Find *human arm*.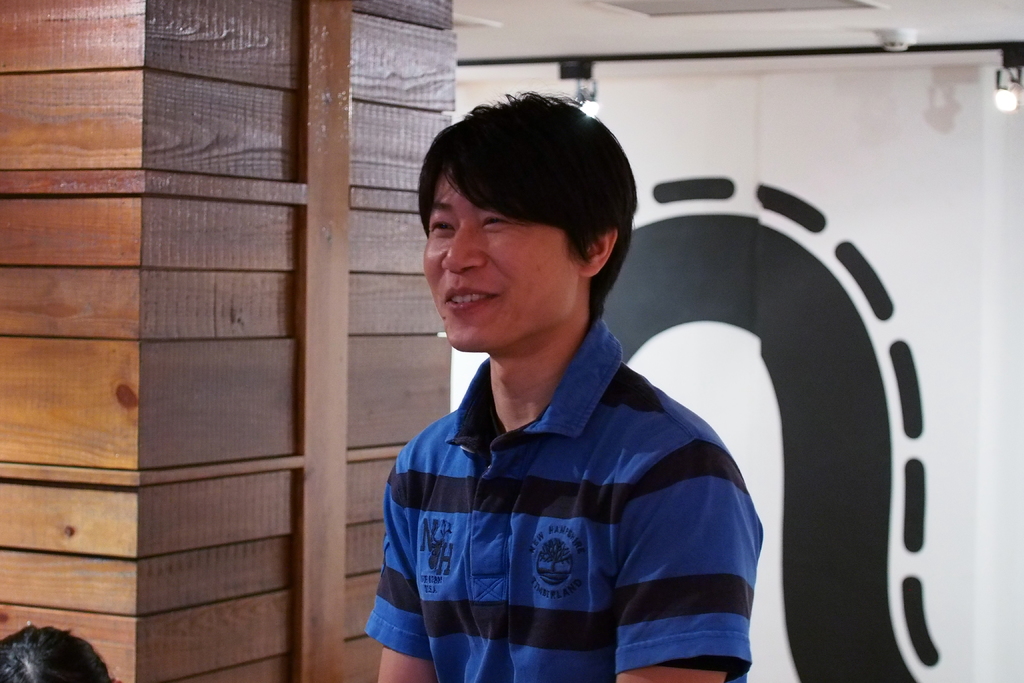
355, 444, 445, 670.
